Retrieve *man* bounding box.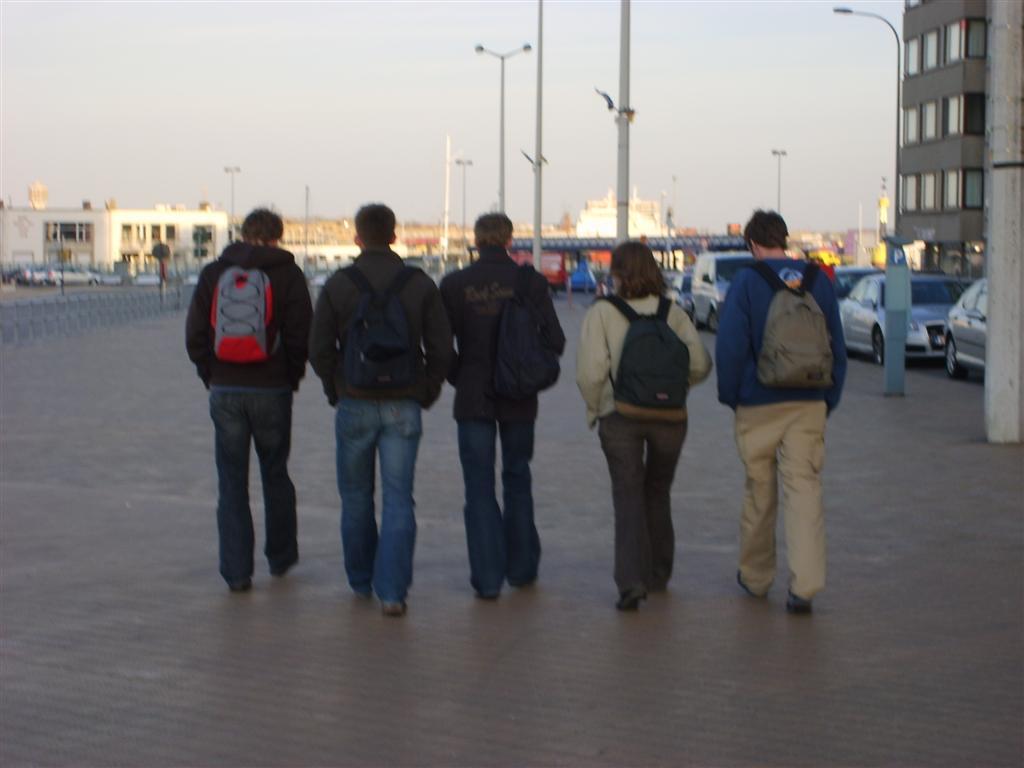
Bounding box: bbox(188, 212, 325, 597).
